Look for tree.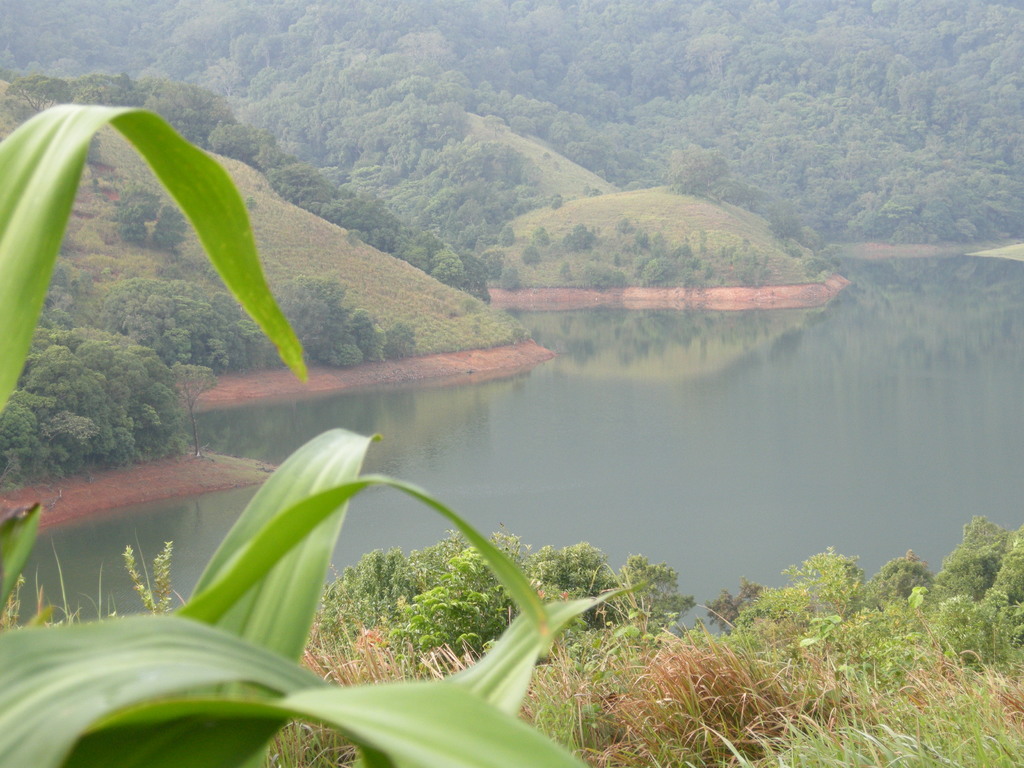
Found: region(498, 221, 514, 251).
